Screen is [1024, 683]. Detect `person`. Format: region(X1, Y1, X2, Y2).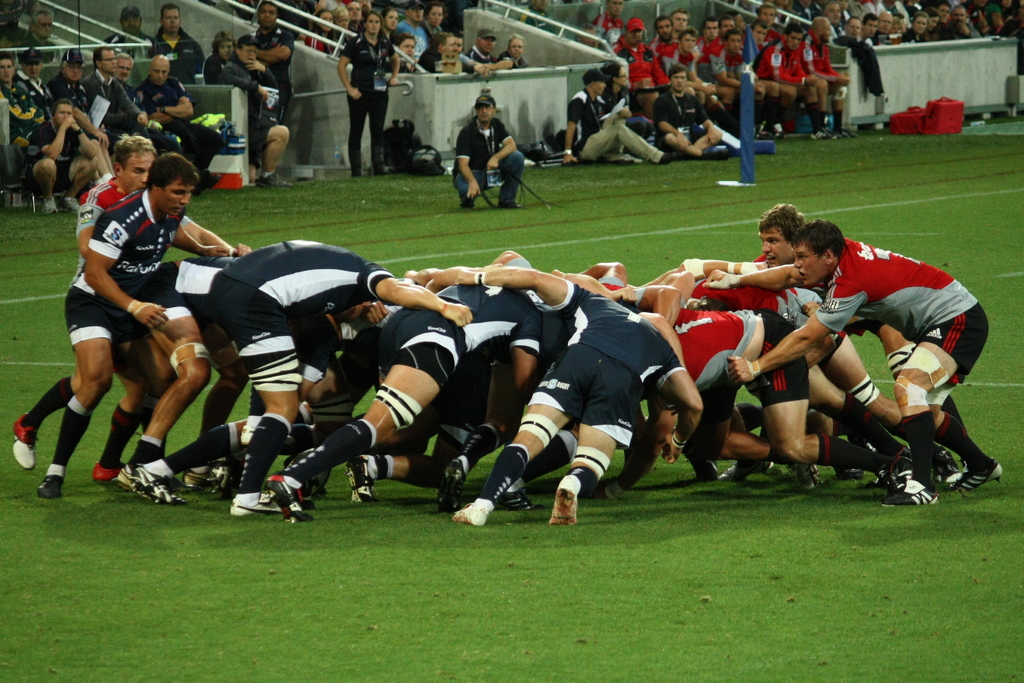
region(751, 201, 966, 436).
